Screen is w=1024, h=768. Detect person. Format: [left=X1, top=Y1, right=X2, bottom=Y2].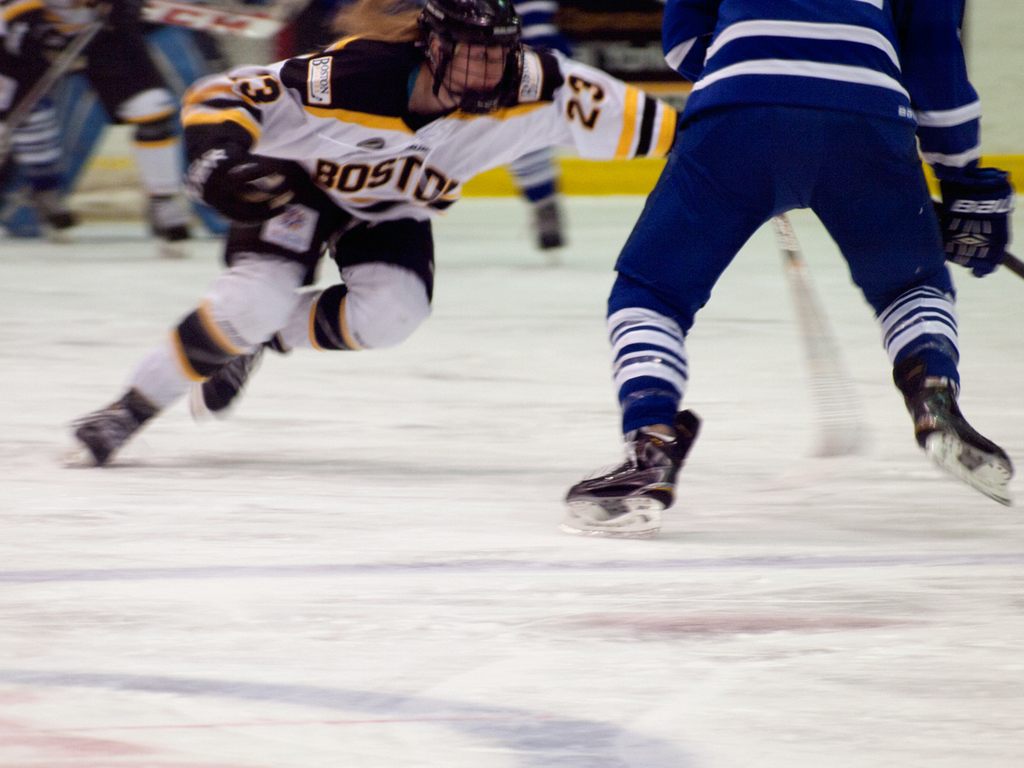
[left=70, top=0, right=681, bottom=467].
